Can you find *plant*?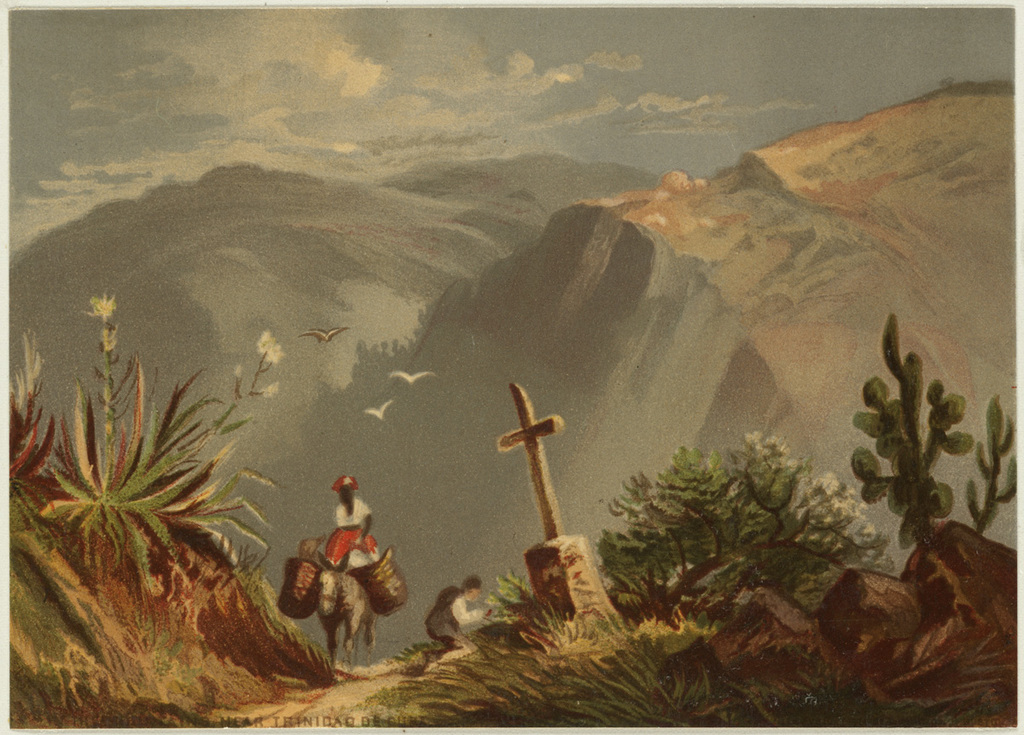
Yes, bounding box: 840,308,978,549.
